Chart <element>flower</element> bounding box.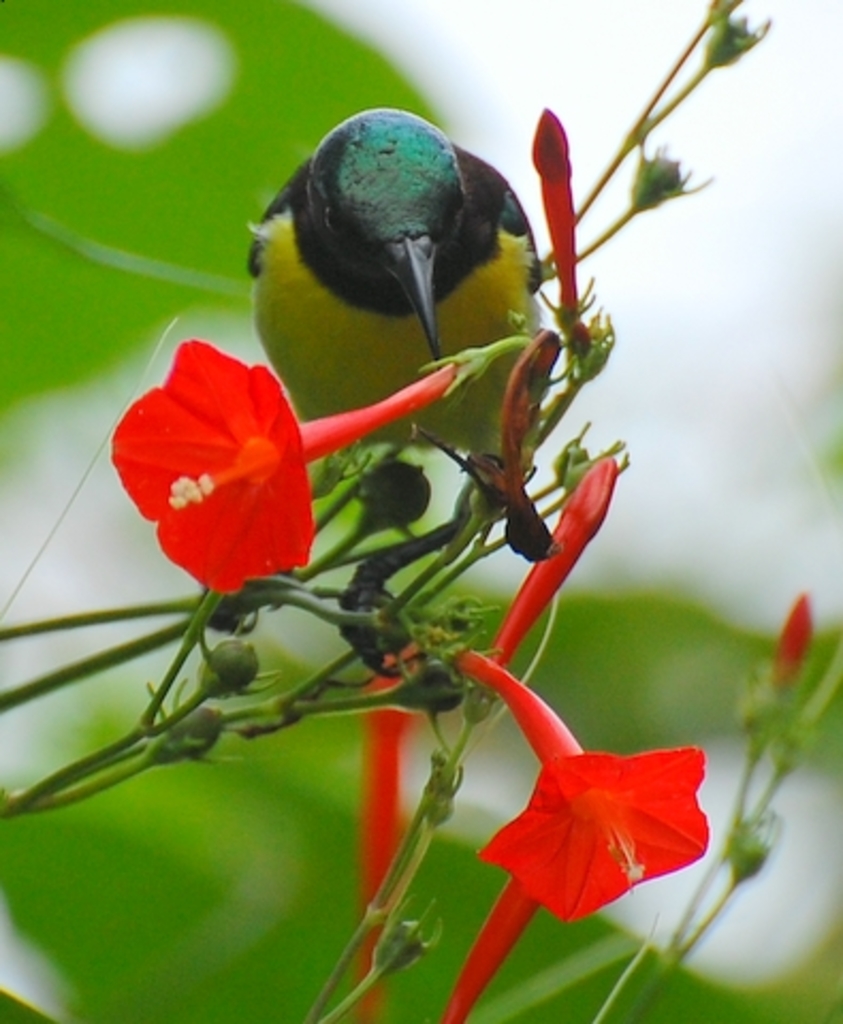
Charted: 107 339 452 599.
